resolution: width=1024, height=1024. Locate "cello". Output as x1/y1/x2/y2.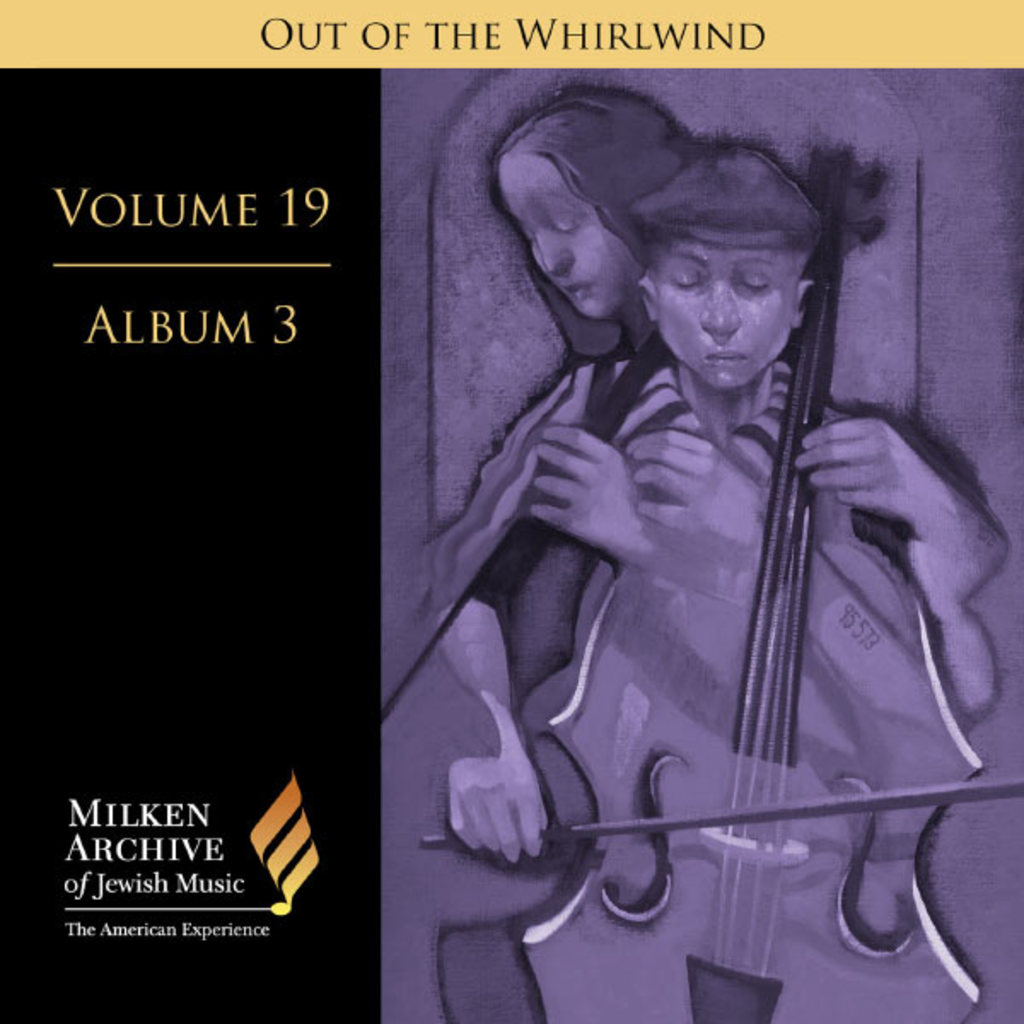
418/133/1022/1022.
